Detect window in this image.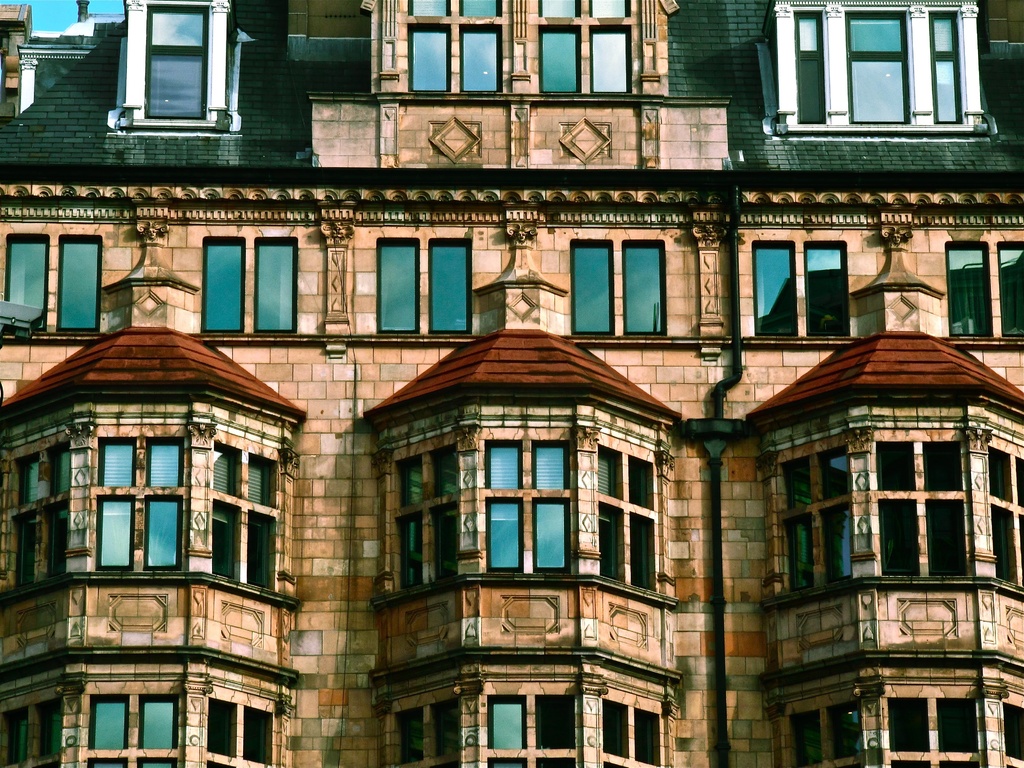
Detection: bbox=[141, 698, 176, 750].
